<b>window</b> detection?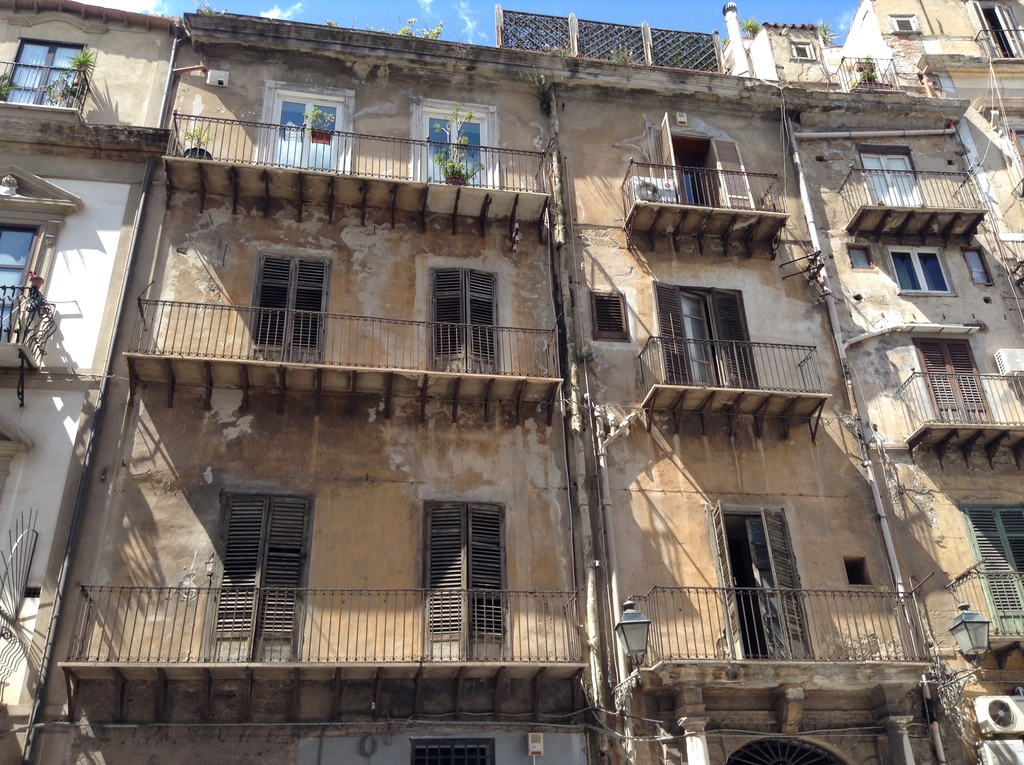
[x1=0, y1=229, x2=37, y2=328]
